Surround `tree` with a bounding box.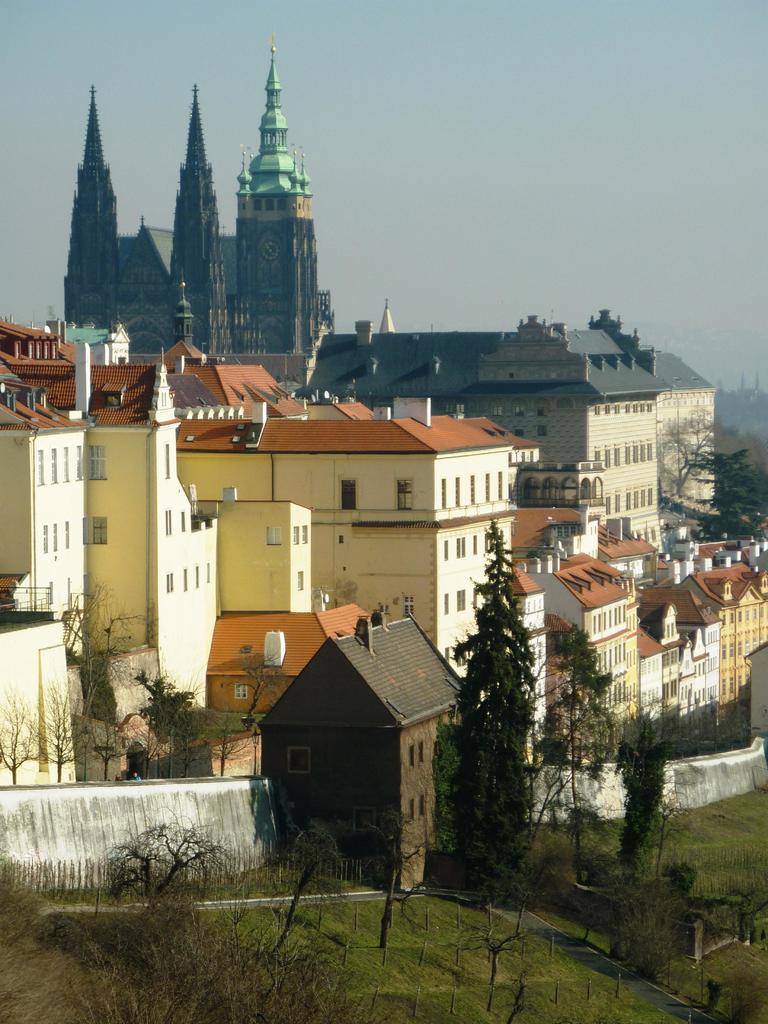
l=142, t=659, r=202, b=776.
